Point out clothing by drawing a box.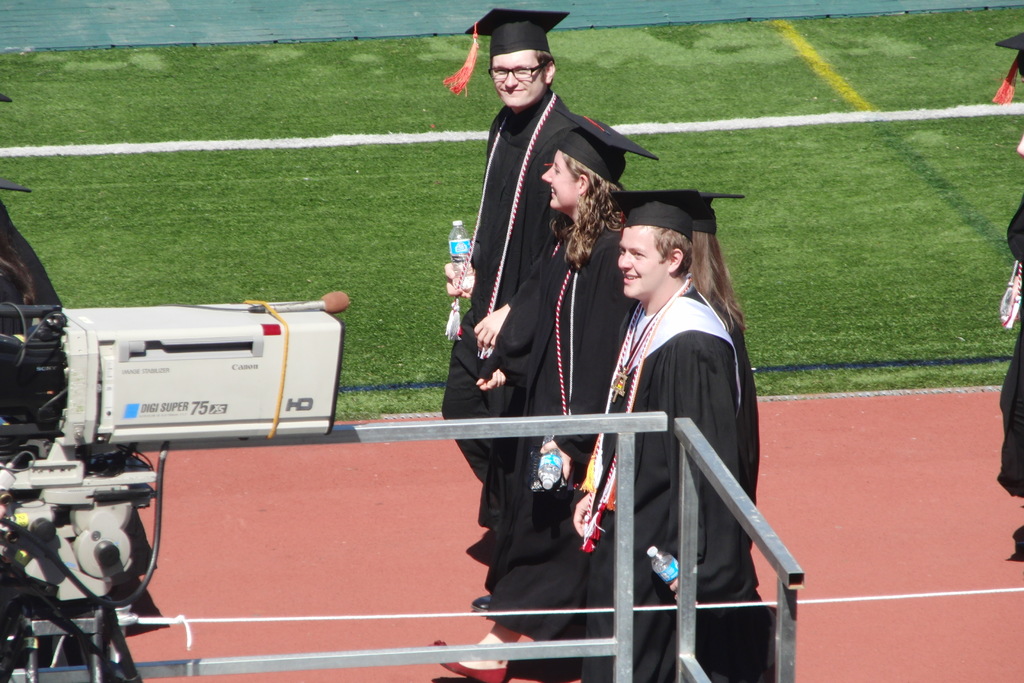
[left=999, top=195, right=1023, bottom=497].
